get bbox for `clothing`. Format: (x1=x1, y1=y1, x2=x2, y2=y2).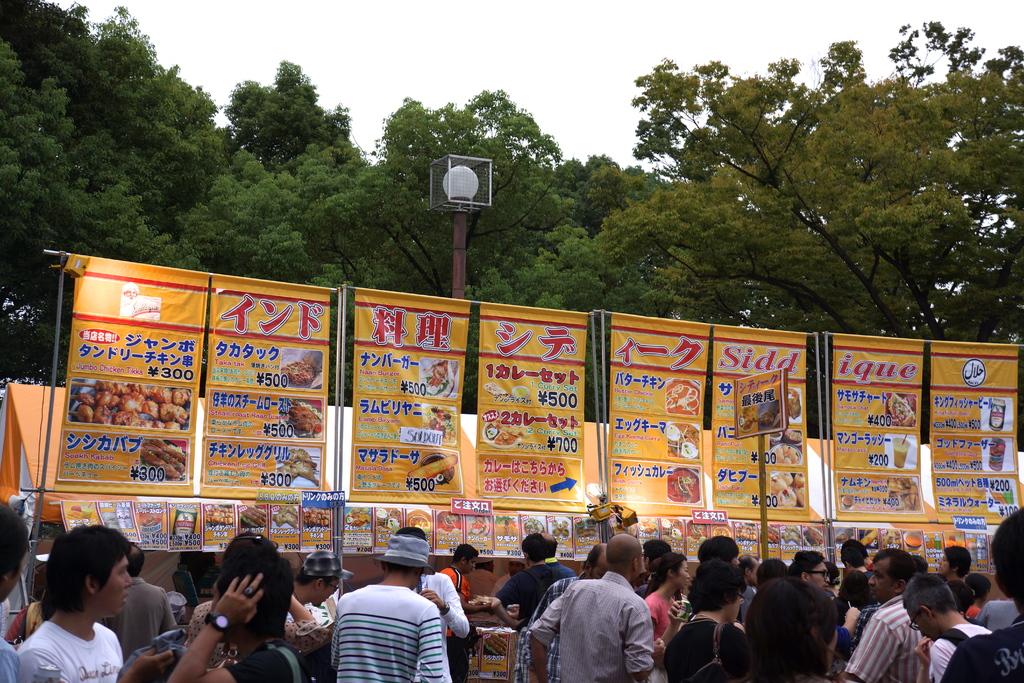
(x1=834, y1=618, x2=856, y2=654).
